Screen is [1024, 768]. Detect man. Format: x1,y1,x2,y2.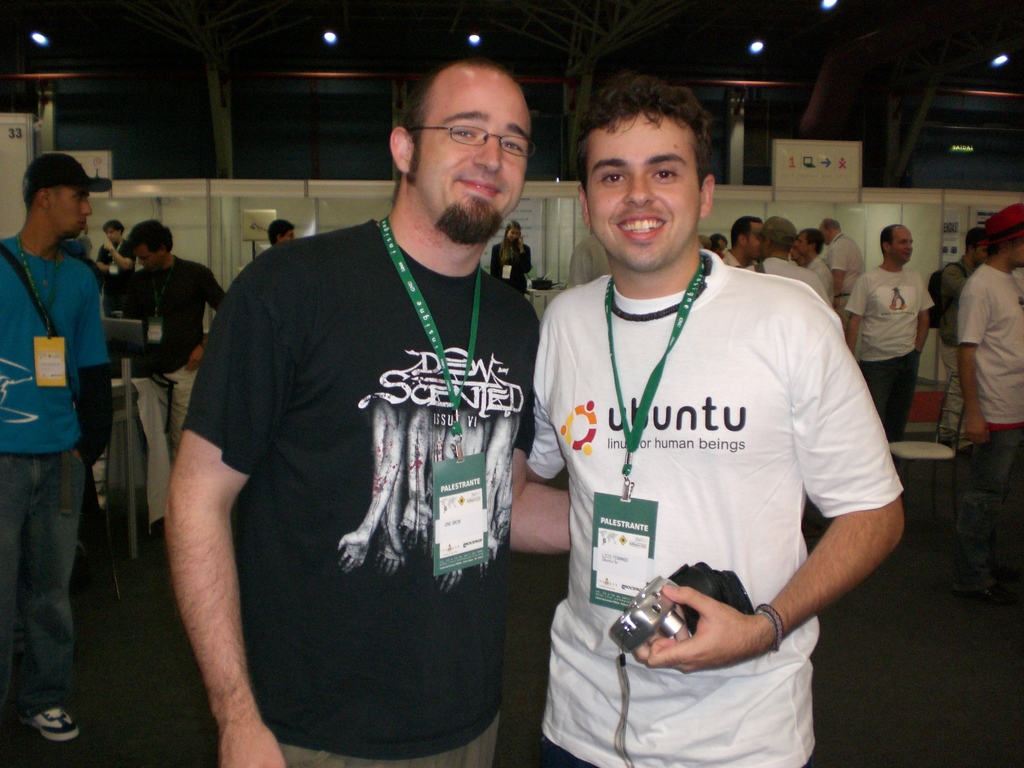
815,216,867,317.
